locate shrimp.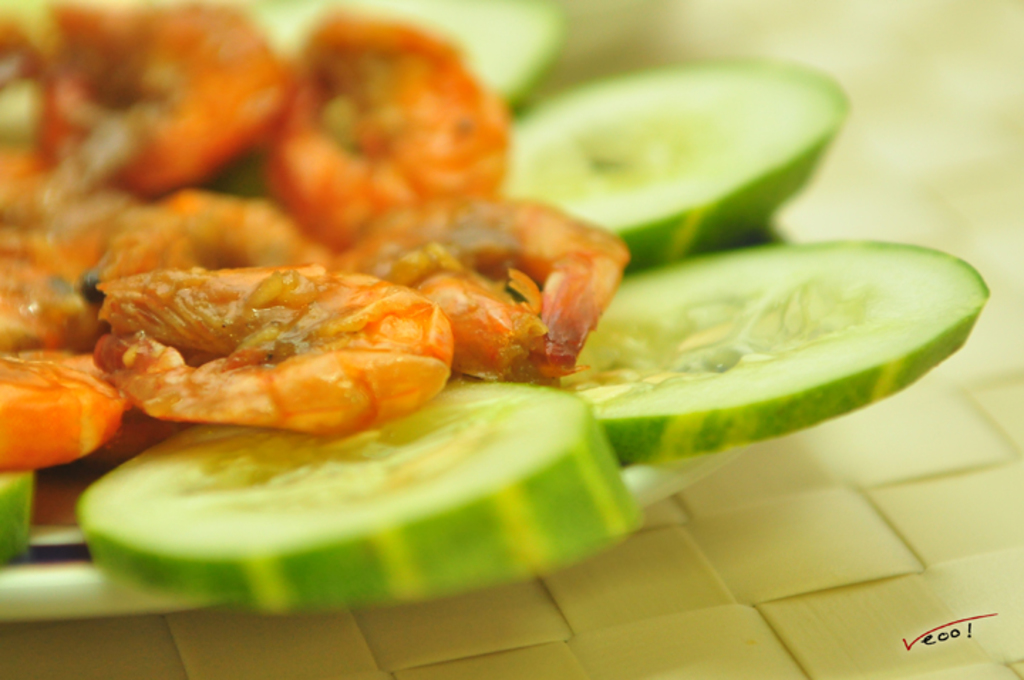
Bounding box: Rect(44, 1, 283, 182).
